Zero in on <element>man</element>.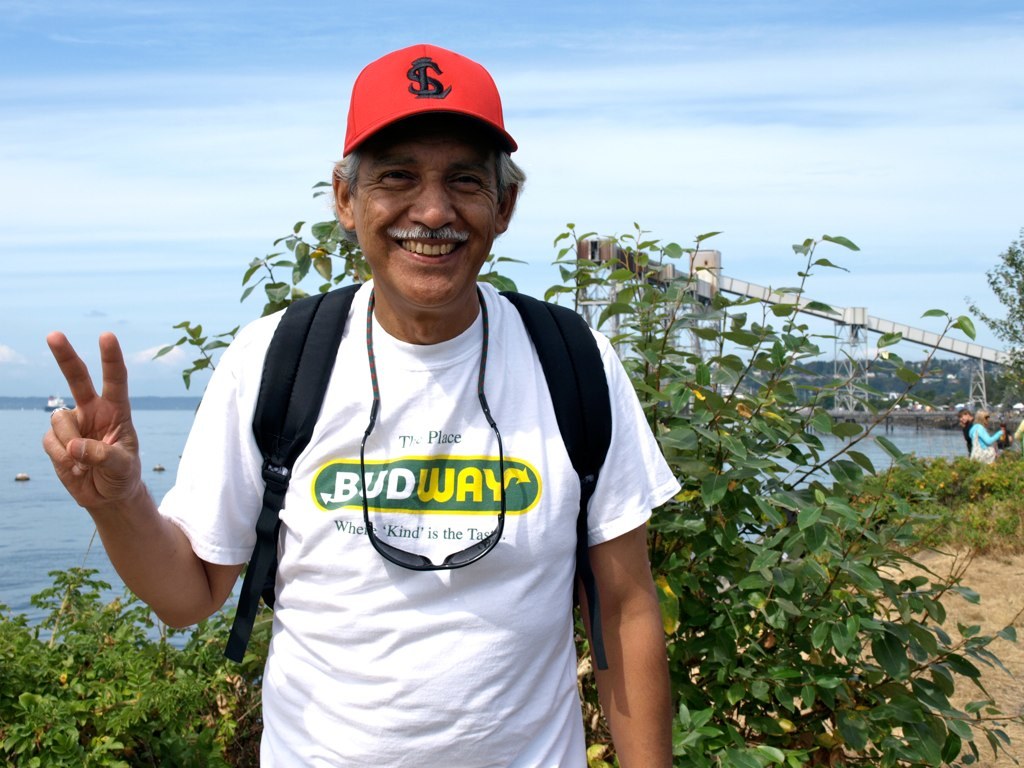
Zeroed in: (957,408,976,453).
